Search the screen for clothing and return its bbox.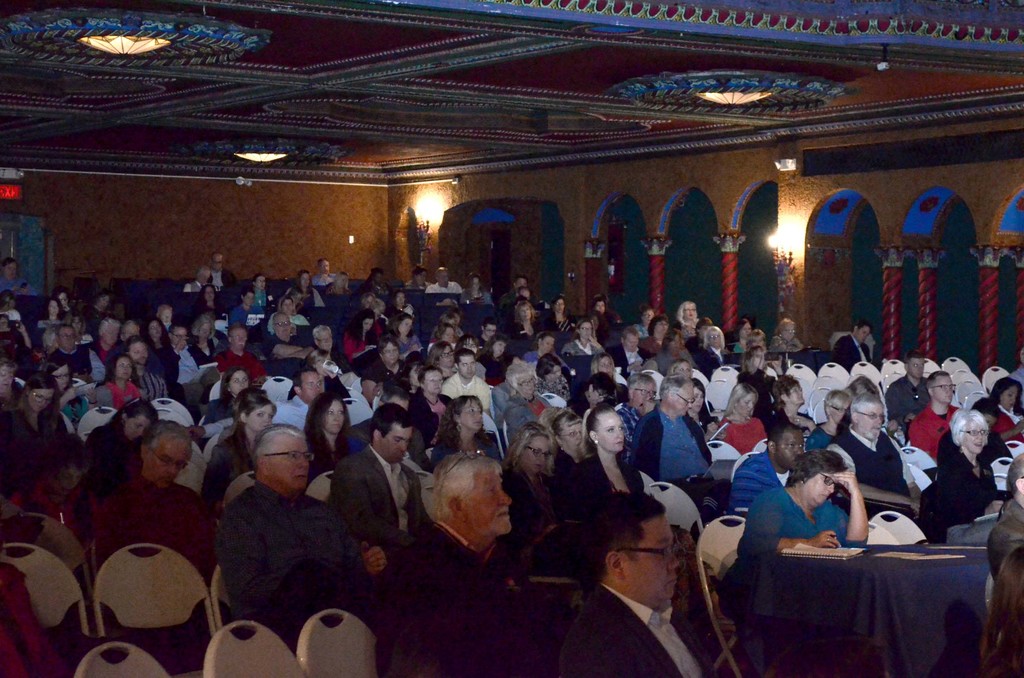
Found: 348, 389, 384, 423.
